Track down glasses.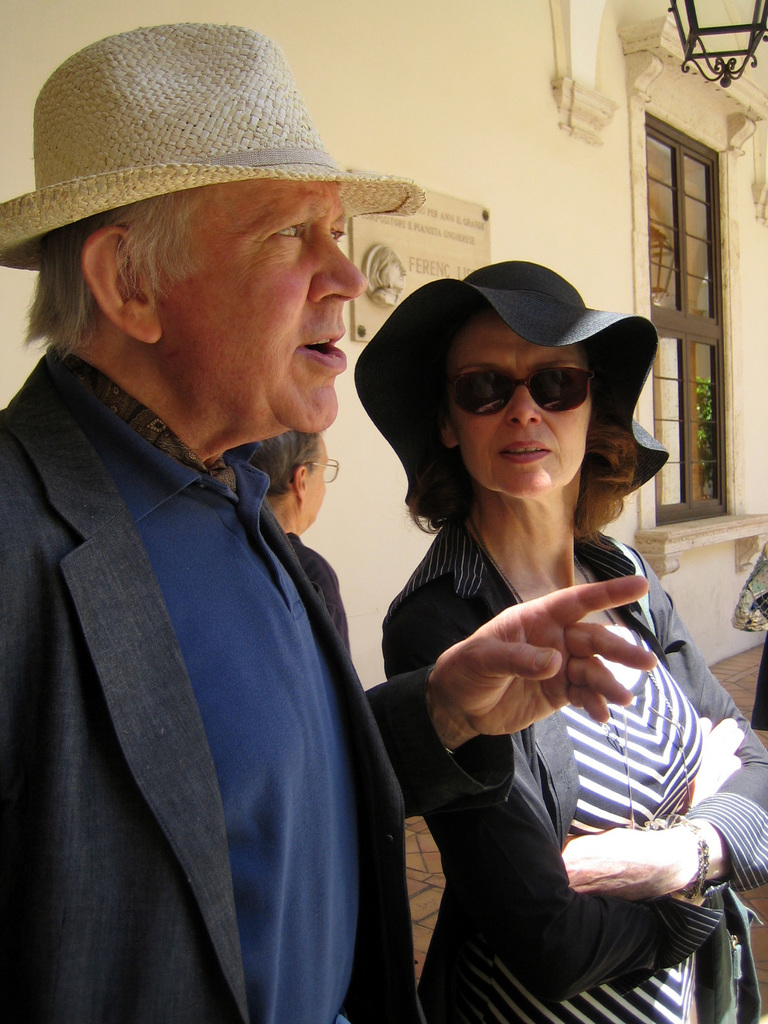
Tracked to {"left": 445, "top": 360, "right": 602, "bottom": 424}.
